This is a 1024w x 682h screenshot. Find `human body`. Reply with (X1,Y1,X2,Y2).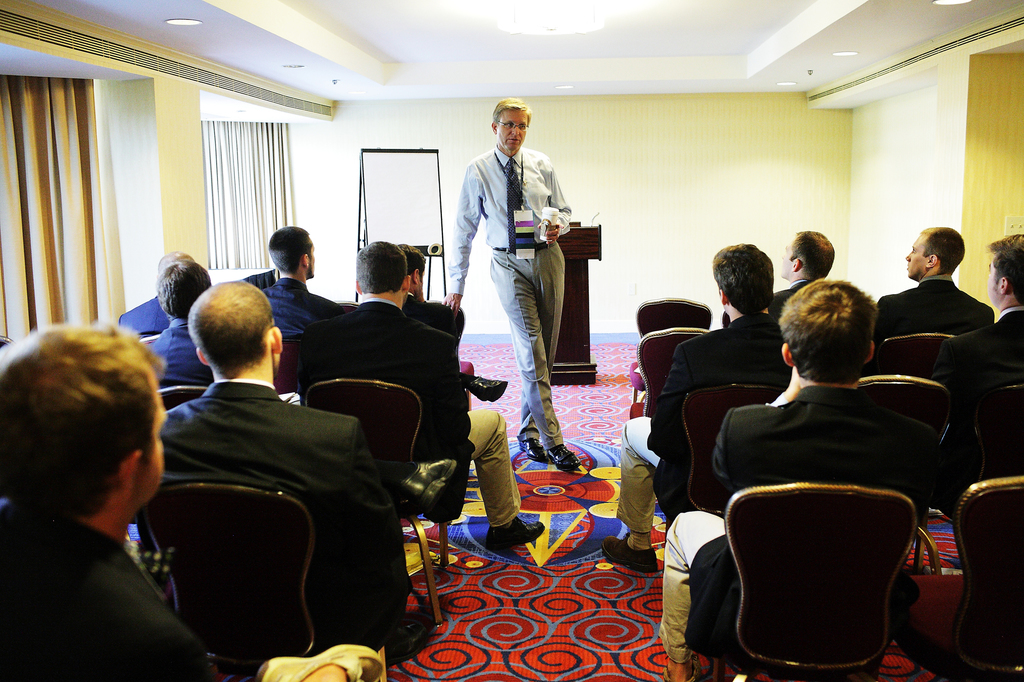
(252,220,340,347).
